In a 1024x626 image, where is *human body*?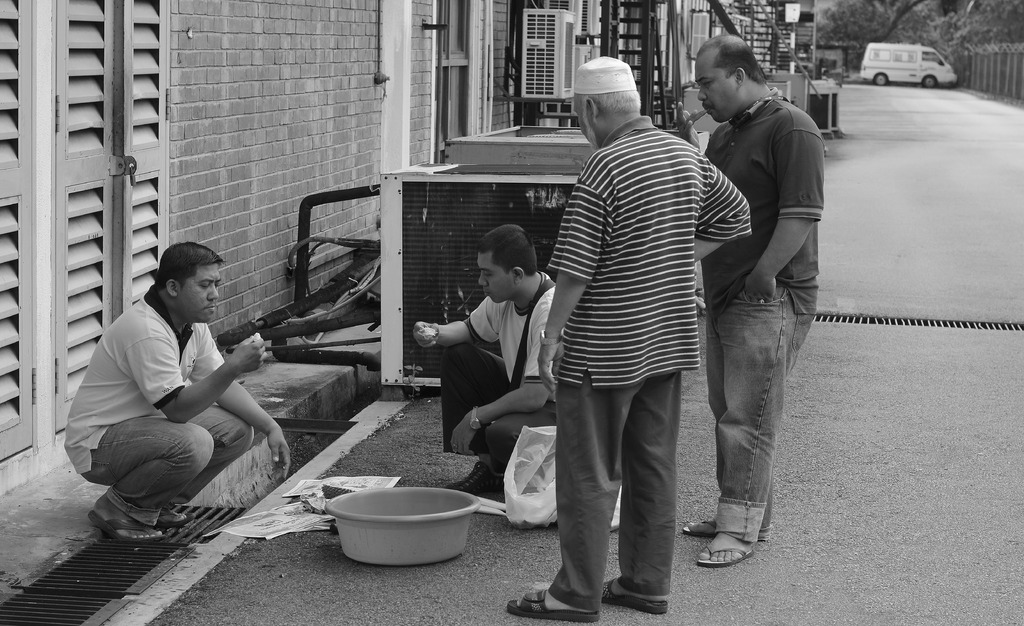
rect(506, 111, 753, 625).
